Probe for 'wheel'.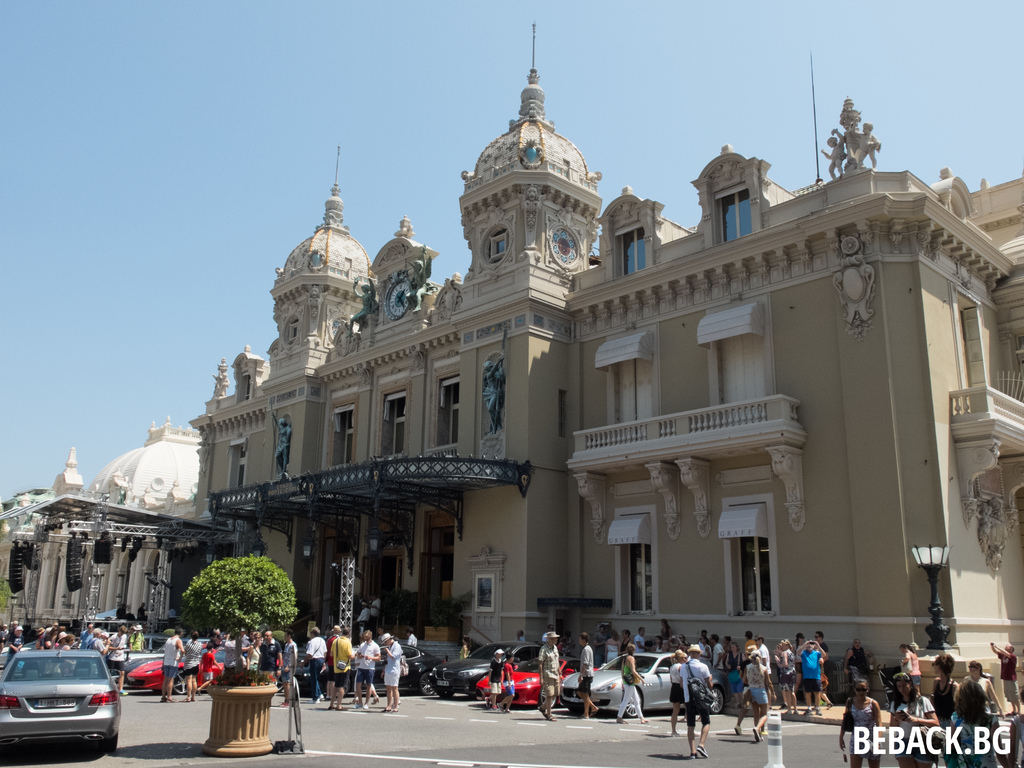
Probe result: 173,669,189,694.
